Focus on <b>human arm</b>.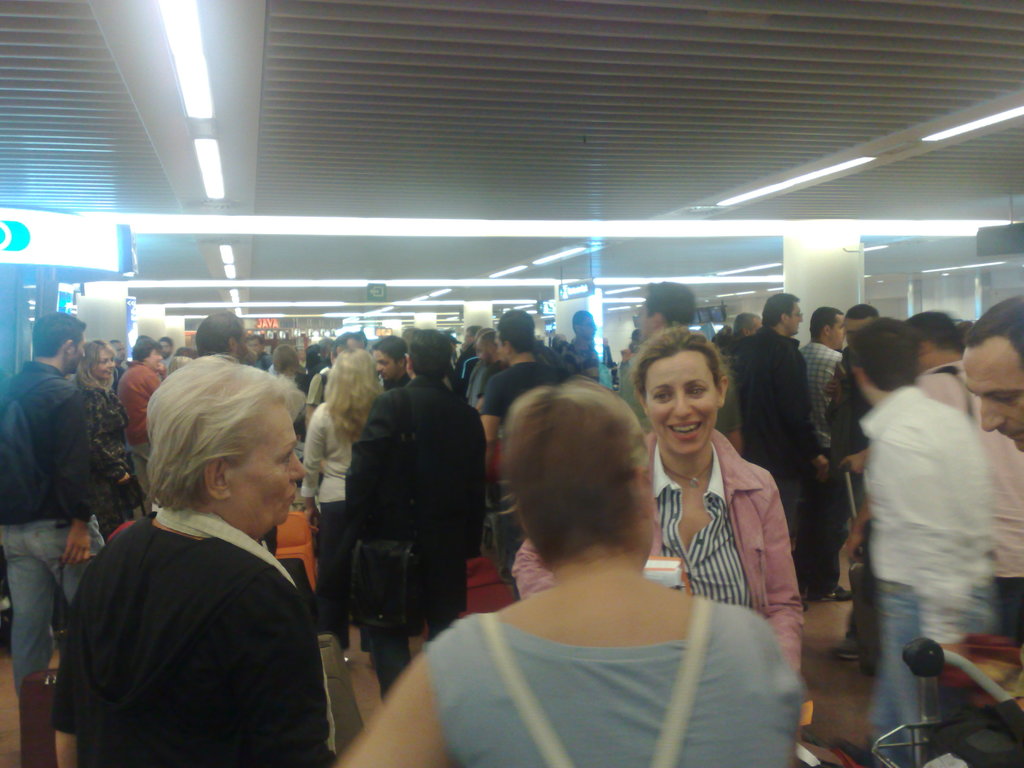
Focused at Rect(303, 368, 321, 420).
